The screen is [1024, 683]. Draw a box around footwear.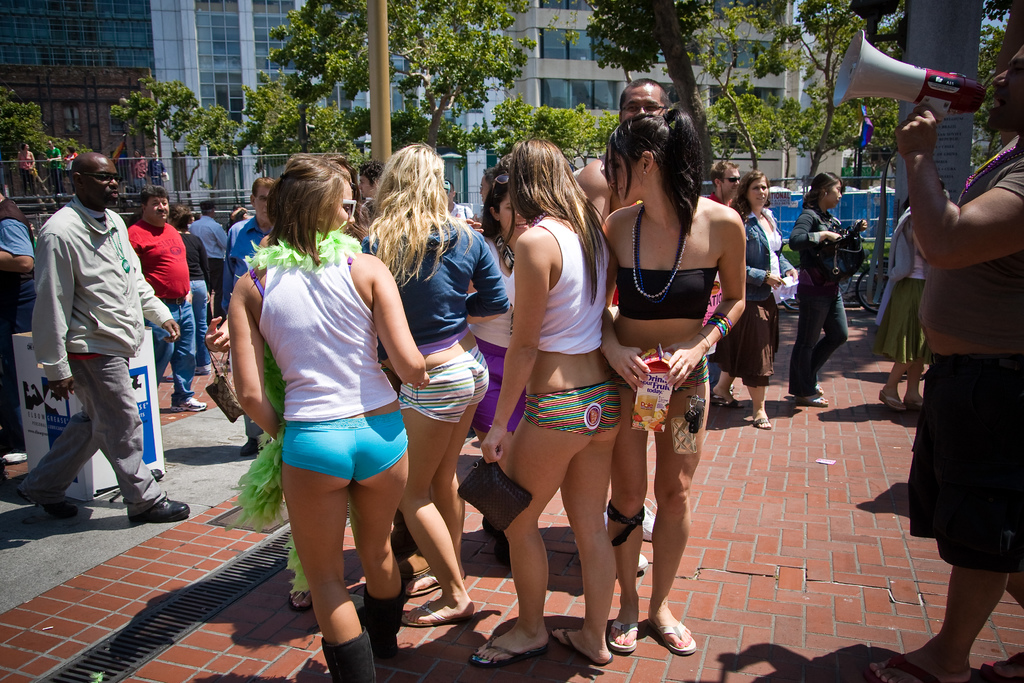
crop(467, 636, 528, 663).
